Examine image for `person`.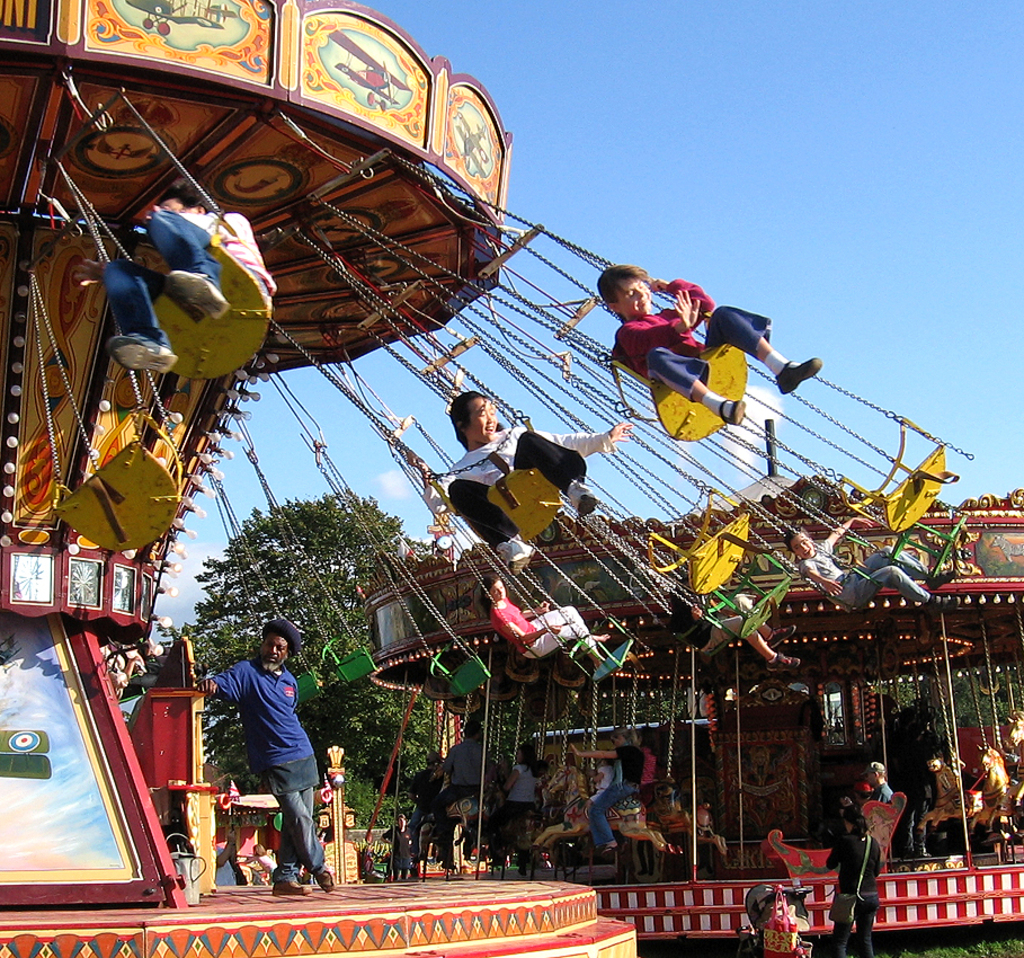
Examination result: {"left": 480, "top": 573, "right": 612, "bottom": 691}.
